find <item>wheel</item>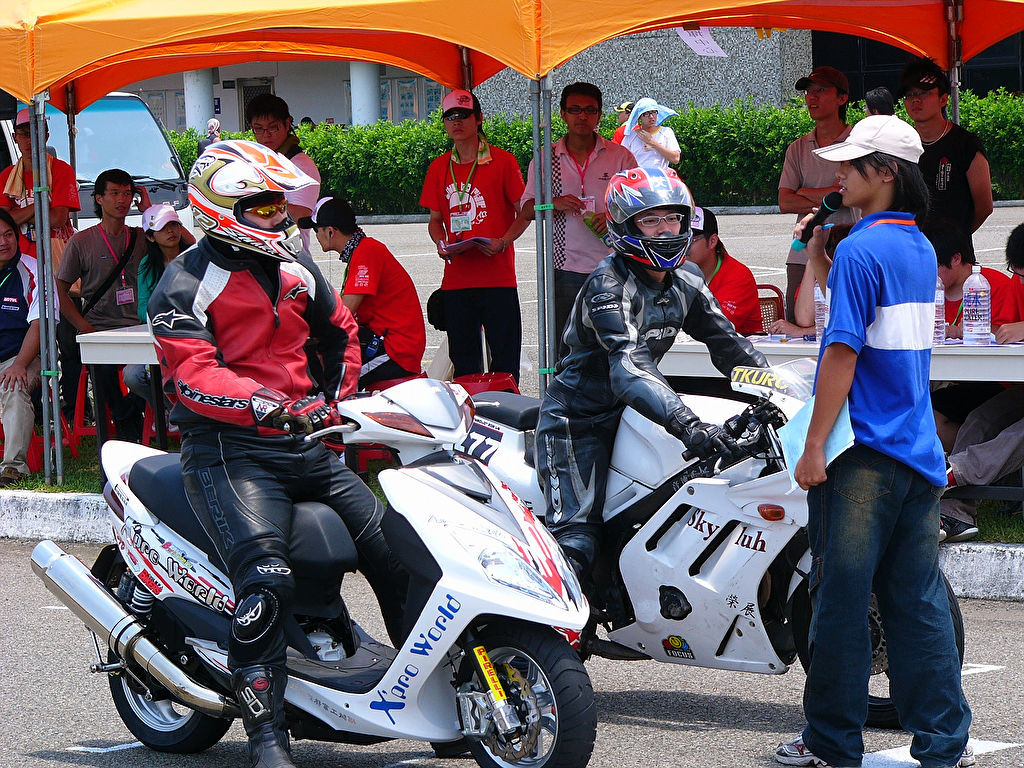
<box>434,633,591,756</box>
